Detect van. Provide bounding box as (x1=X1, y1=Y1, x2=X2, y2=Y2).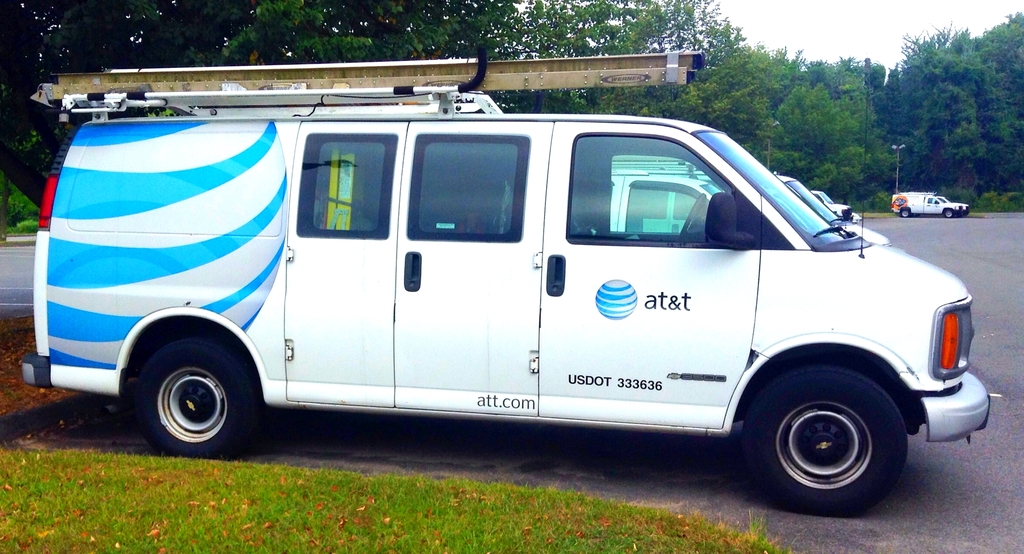
(x1=612, y1=157, x2=723, y2=230).
